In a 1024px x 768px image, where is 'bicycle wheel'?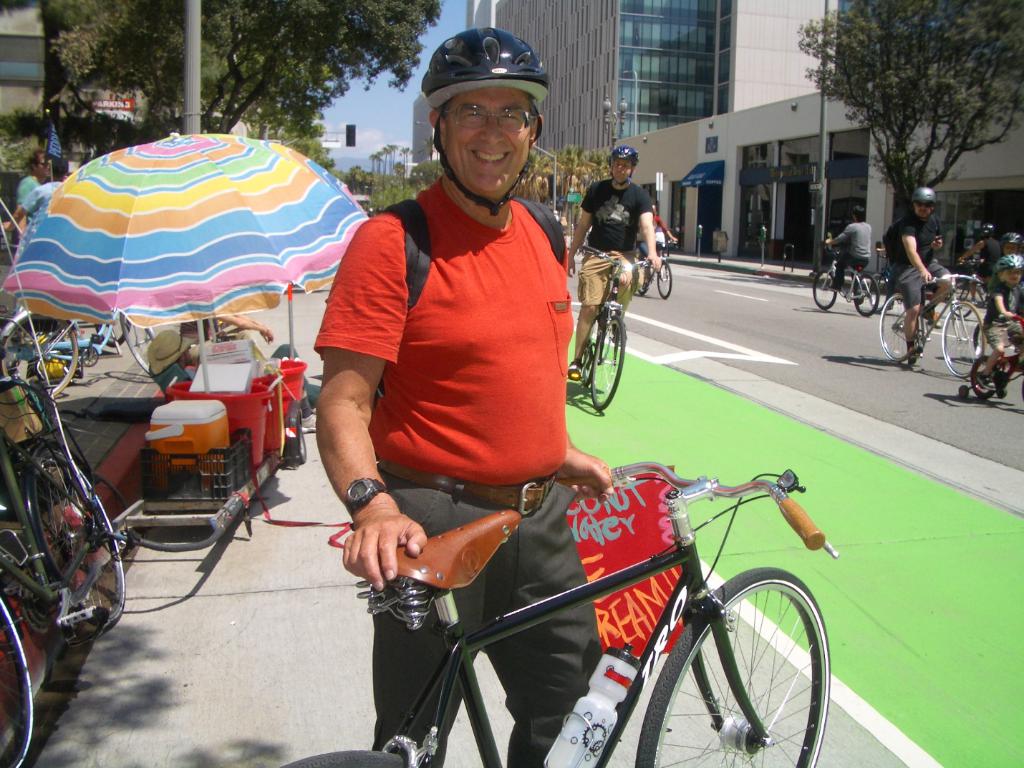
{"x1": 589, "y1": 311, "x2": 626, "y2": 412}.
